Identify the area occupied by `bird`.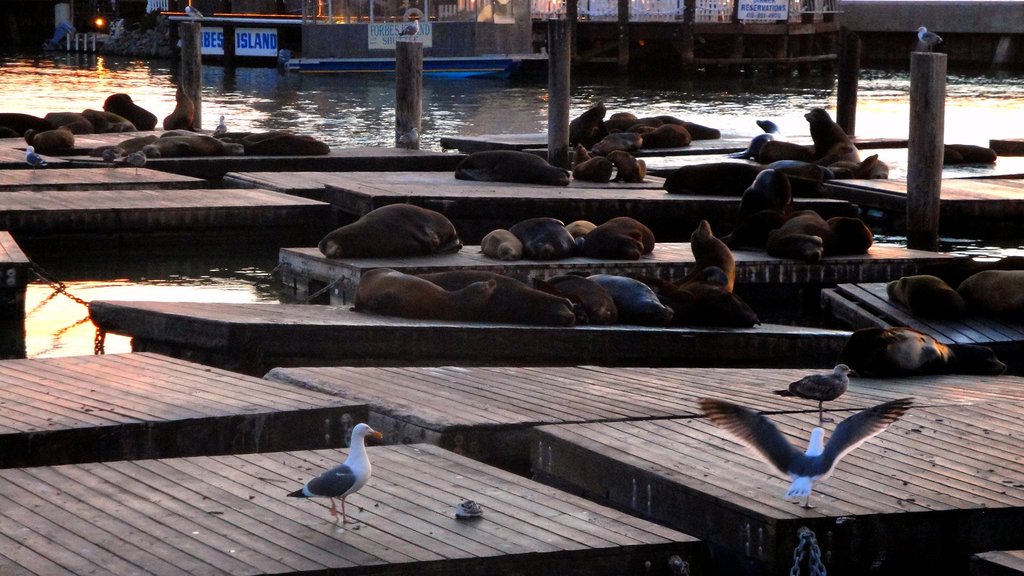
Area: box(916, 27, 943, 54).
